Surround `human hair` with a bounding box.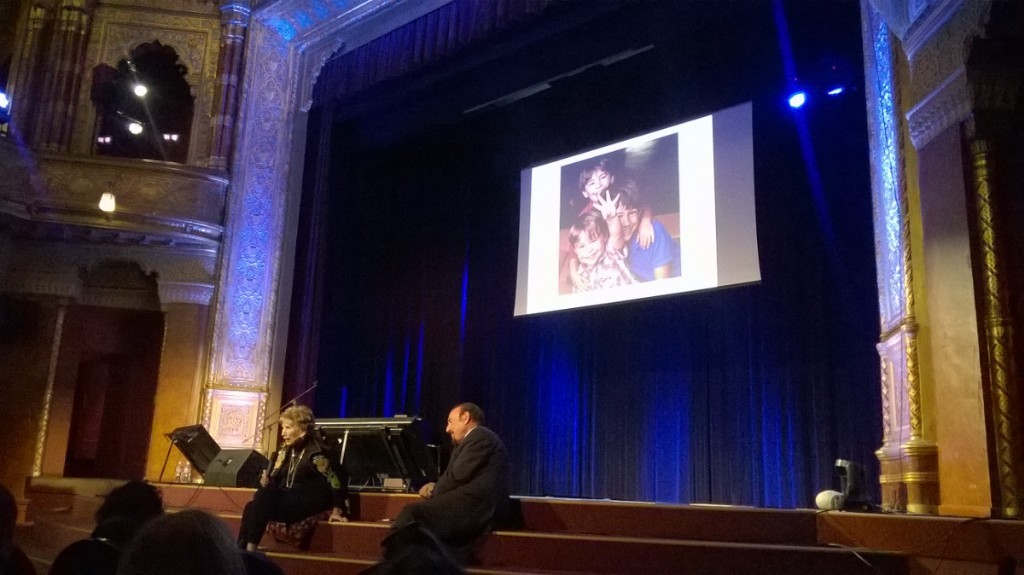
<box>595,176,642,214</box>.
